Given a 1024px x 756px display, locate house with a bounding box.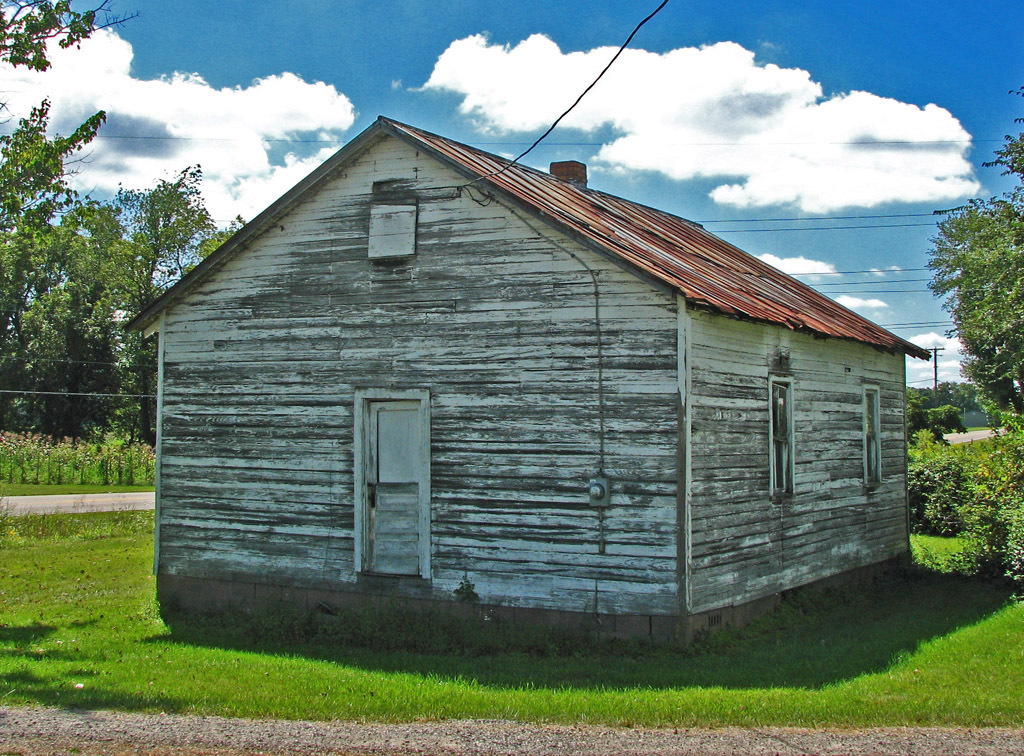
Located: <bbox>141, 92, 928, 668</bbox>.
